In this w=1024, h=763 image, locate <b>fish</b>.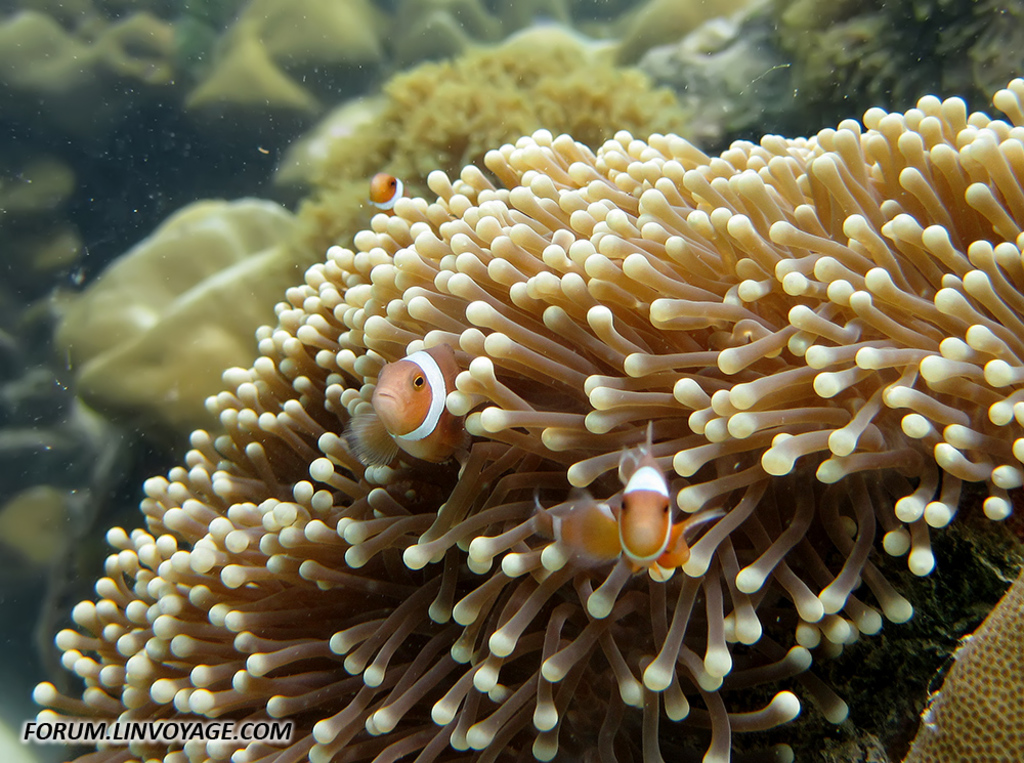
Bounding box: select_region(532, 502, 632, 567).
